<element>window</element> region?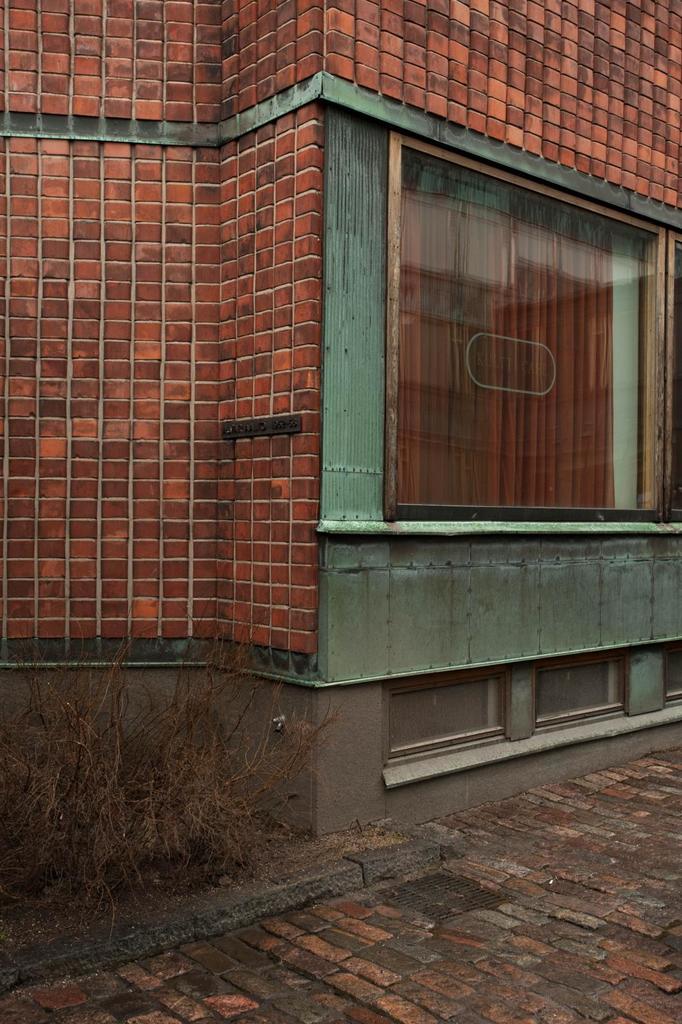
left=383, top=130, right=665, bottom=524
